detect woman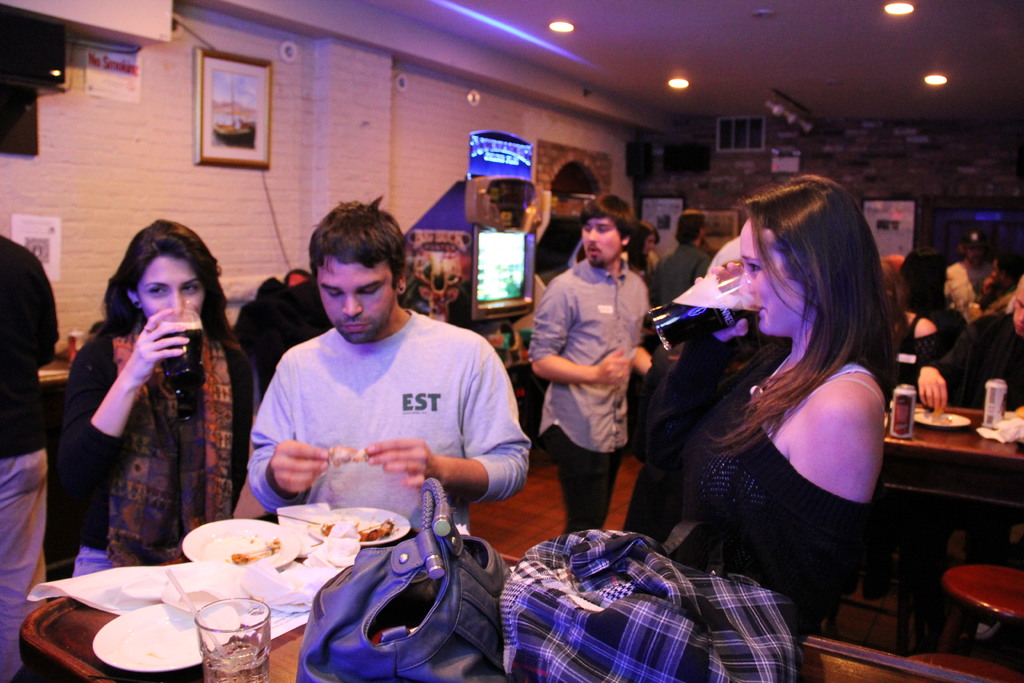
bbox(897, 247, 946, 367)
